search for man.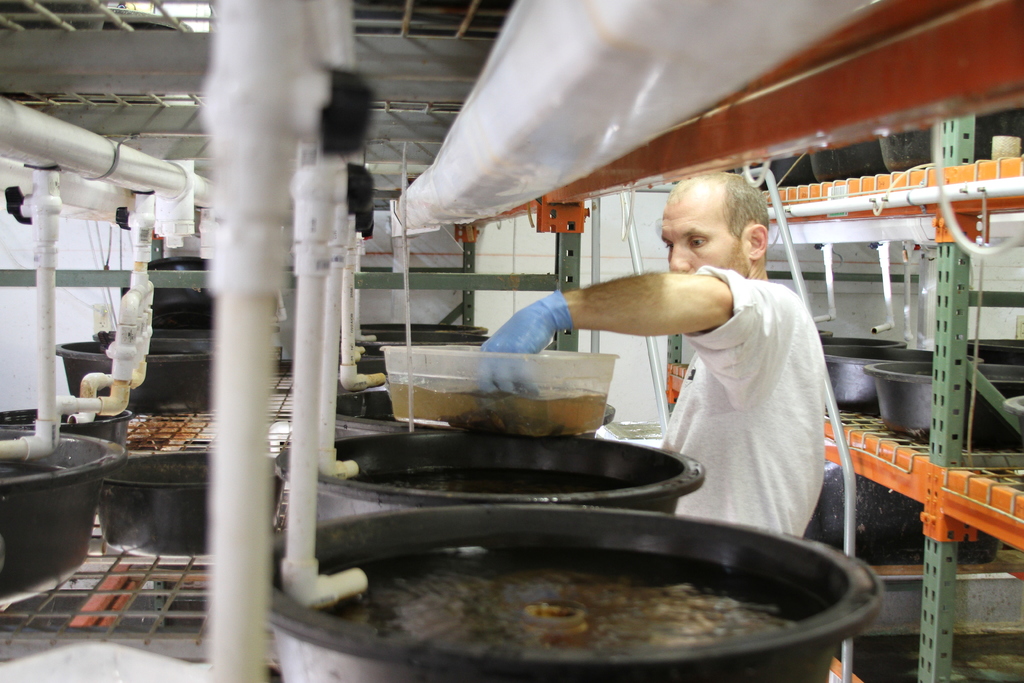
Found at 476,172,828,535.
